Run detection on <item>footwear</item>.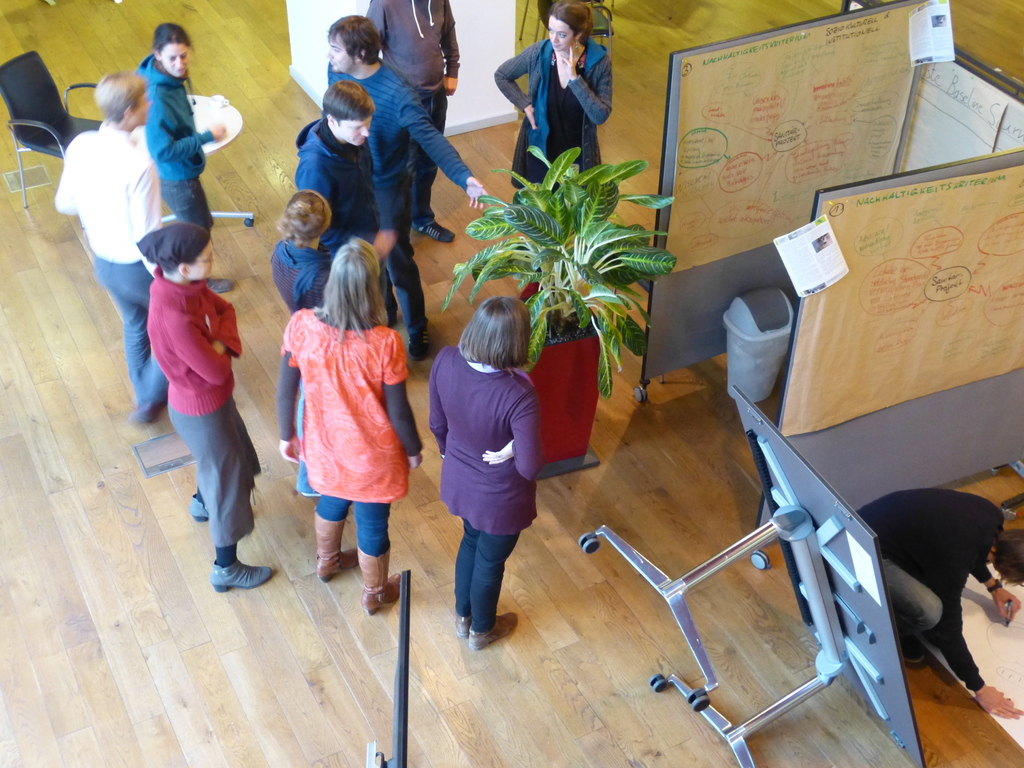
Result: (x1=408, y1=328, x2=429, y2=361).
